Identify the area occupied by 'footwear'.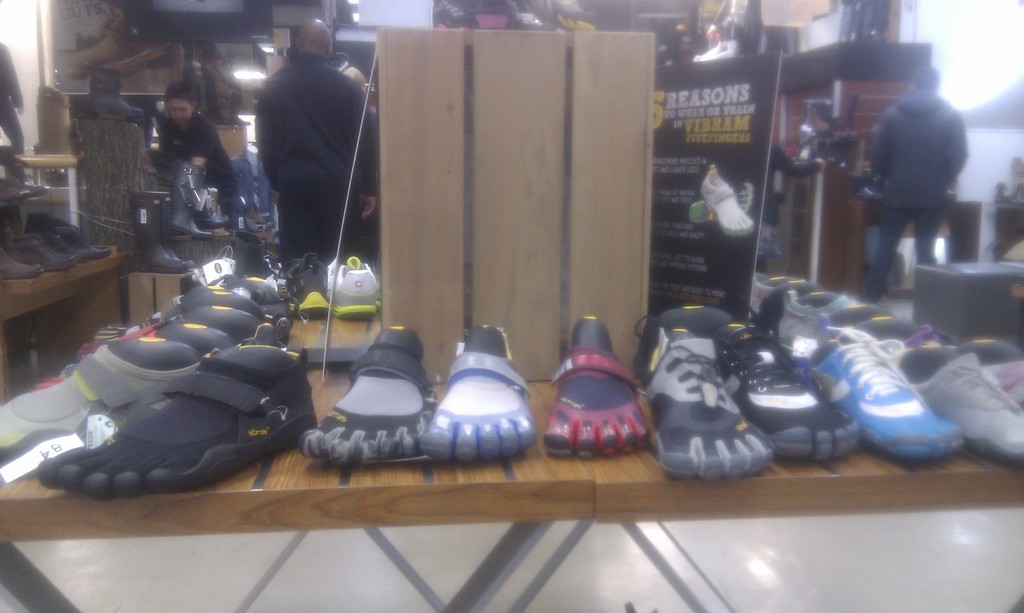
Area: x1=128, y1=190, x2=186, y2=271.
